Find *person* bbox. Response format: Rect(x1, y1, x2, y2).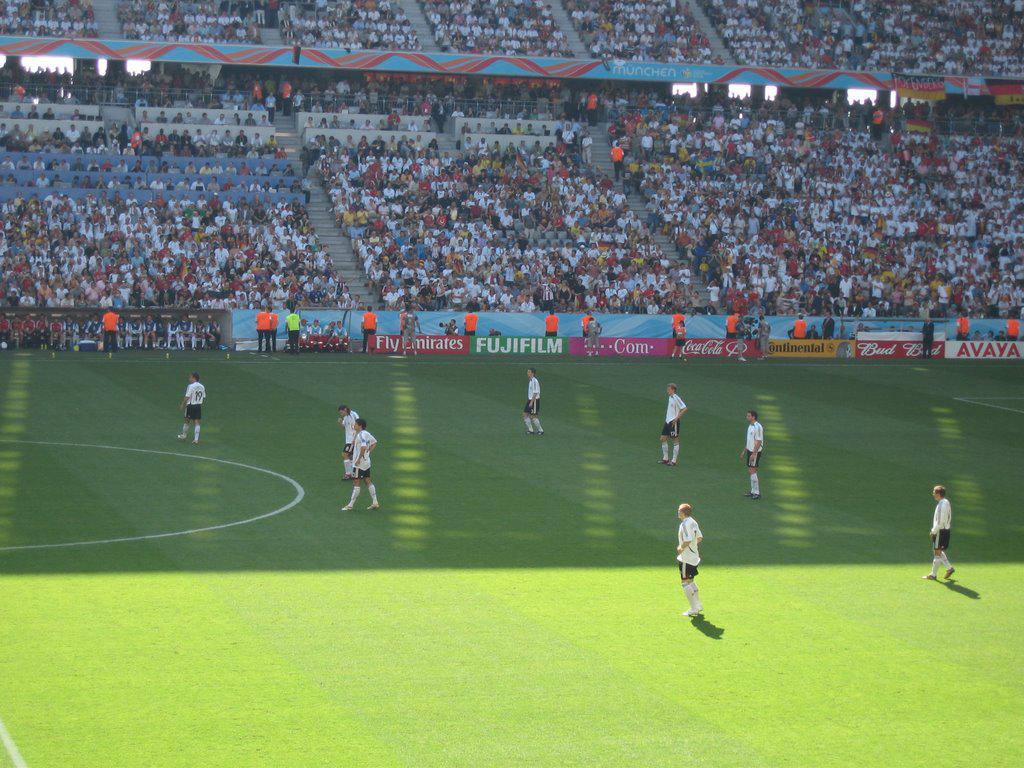
Rect(257, 309, 268, 352).
